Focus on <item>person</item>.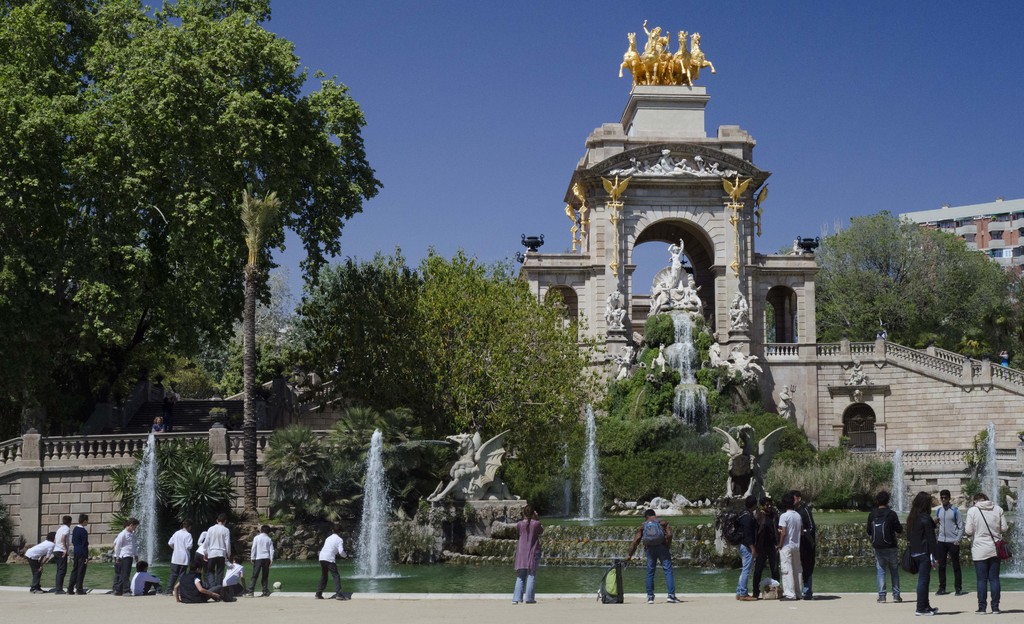
Focused at {"left": 668, "top": 238, "right": 685, "bottom": 287}.
